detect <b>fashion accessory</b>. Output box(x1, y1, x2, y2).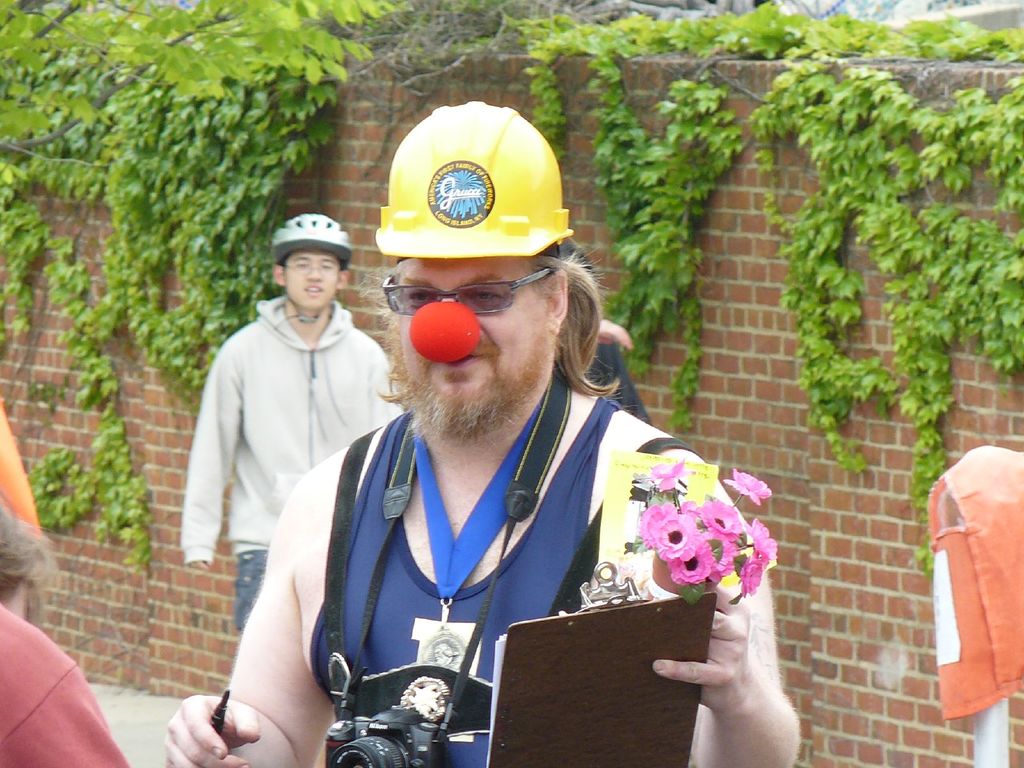
box(379, 269, 554, 318).
